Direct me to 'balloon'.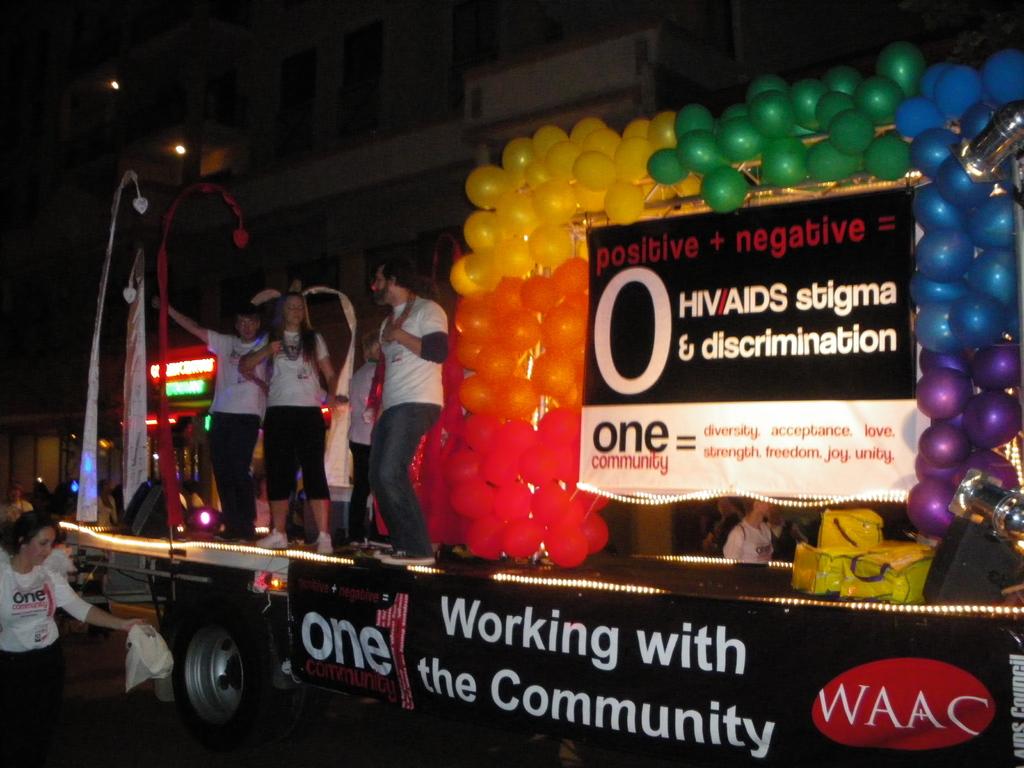
Direction: (left=816, top=87, right=854, bottom=129).
